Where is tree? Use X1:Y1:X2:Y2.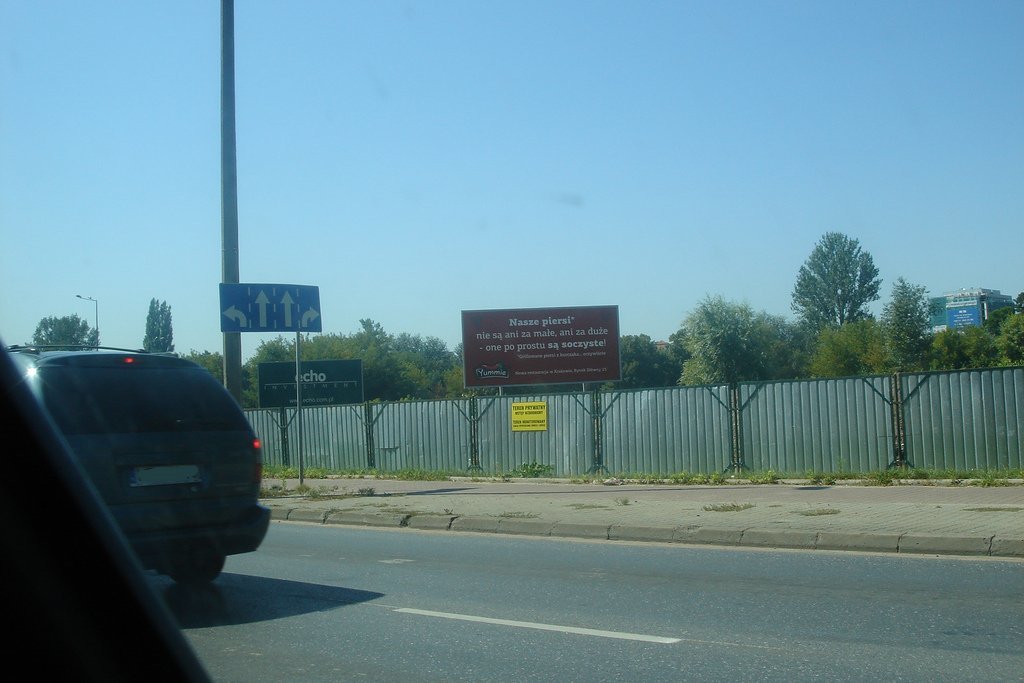
284:332:386:387.
